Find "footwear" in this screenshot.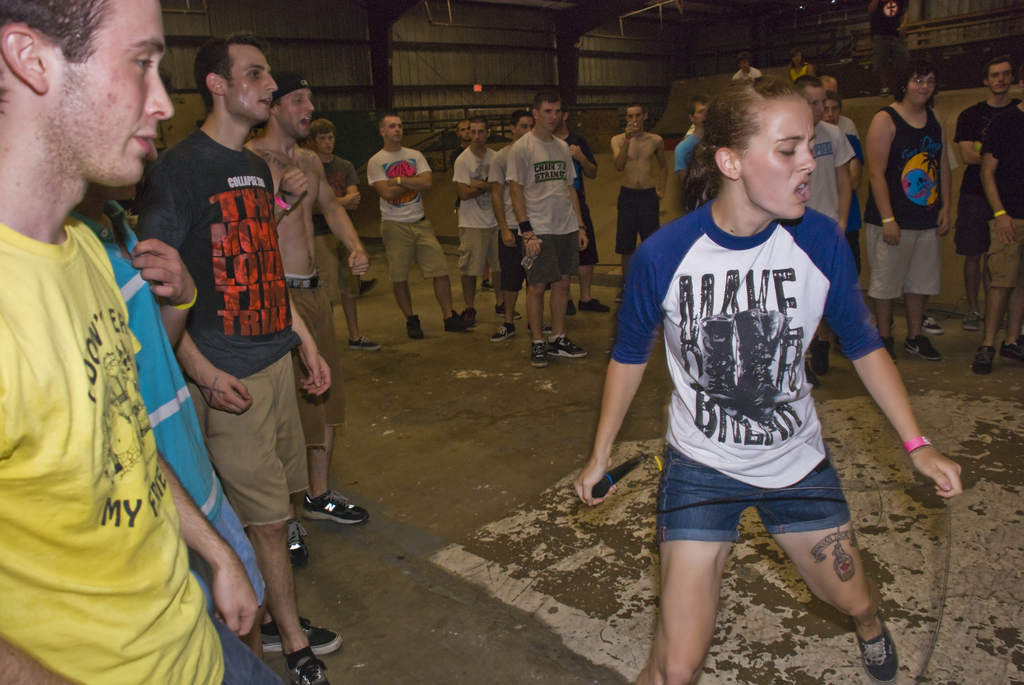
The bounding box for "footwear" is [x1=293, y1=654, x2=338, y2=684].
